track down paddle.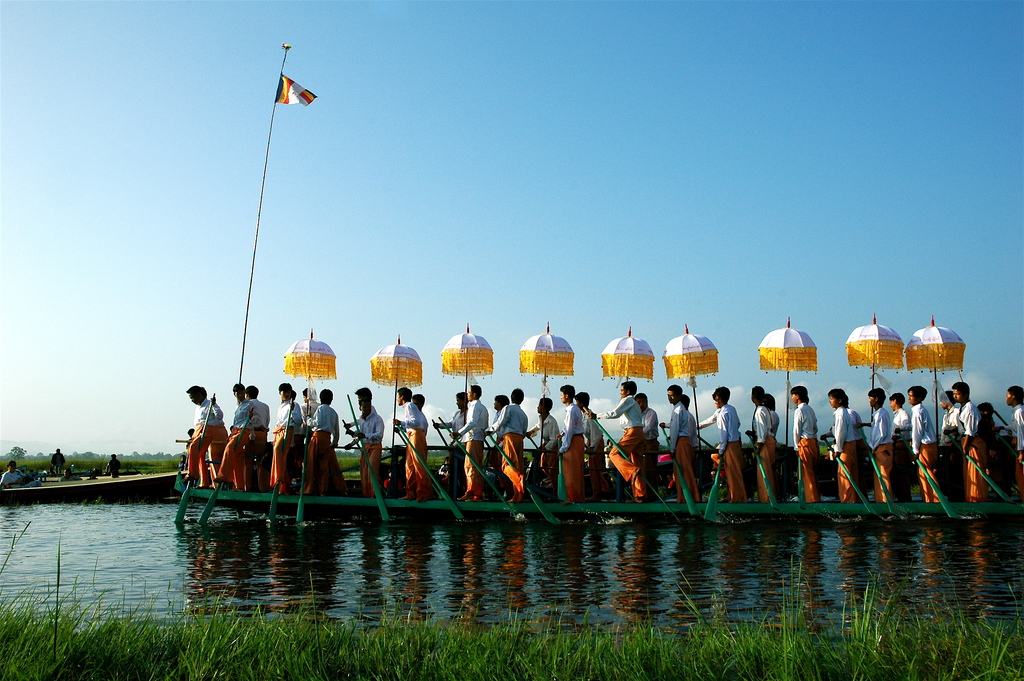
Tracked to left=859, top=414, right=899, bottom=527.
